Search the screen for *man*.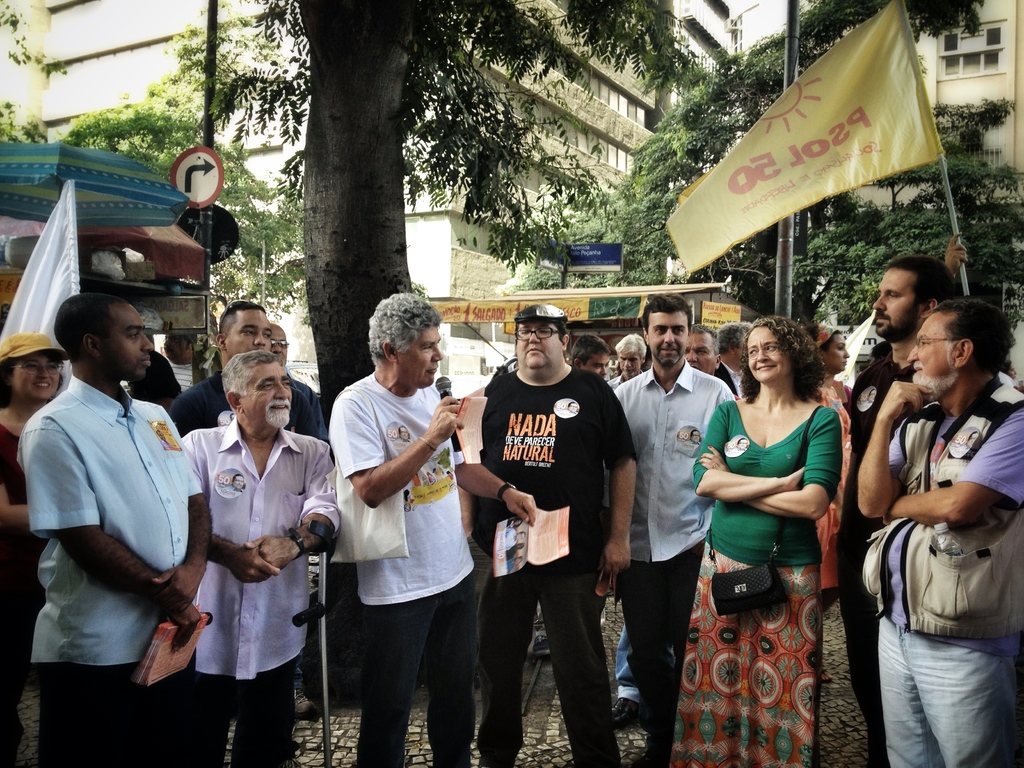
Found at bbox(190, 347, 337, 766).
